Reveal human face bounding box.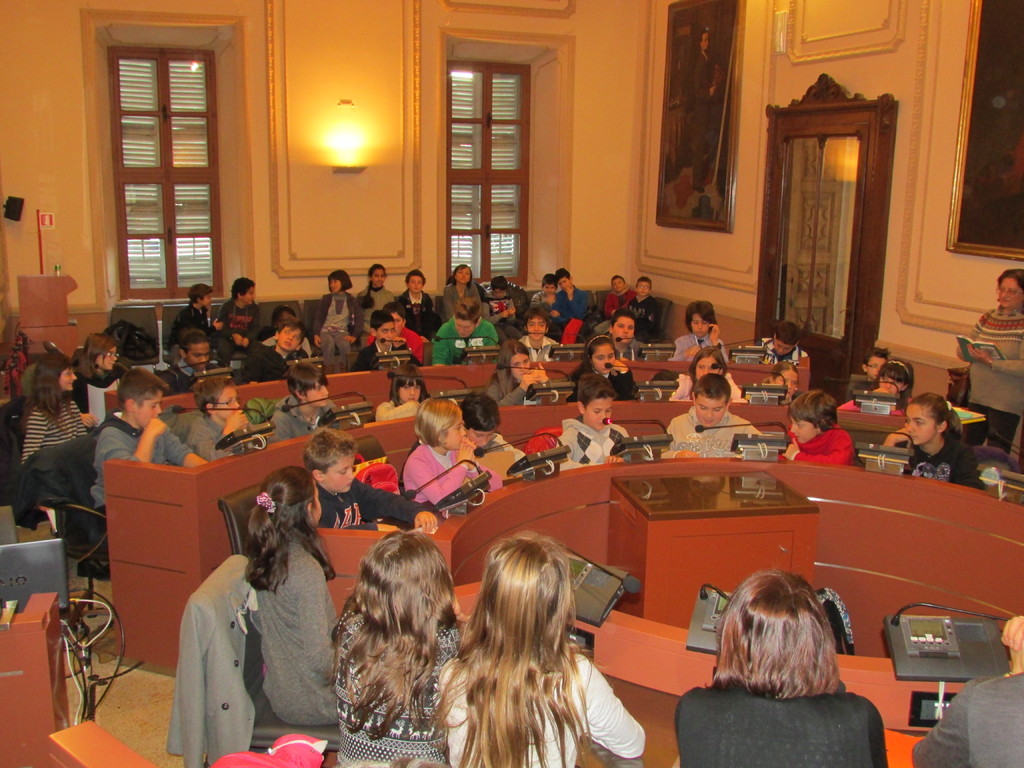
Revealed: pyautogui.locateOnScreen(278, 332, 297, 349).
